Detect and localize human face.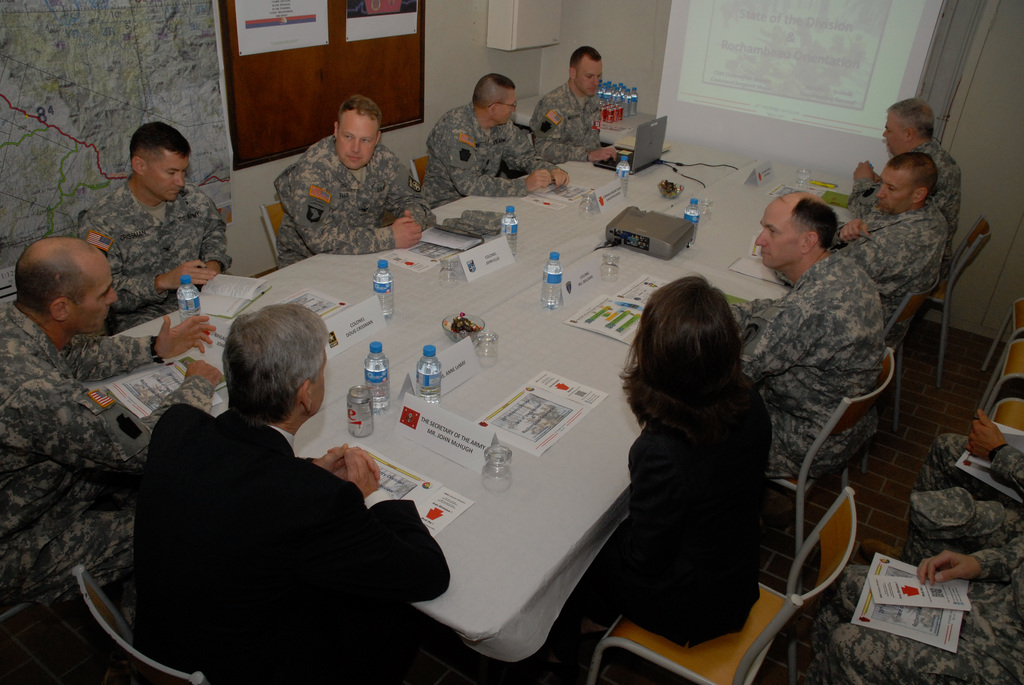
Localized at 145,153,189,200.
